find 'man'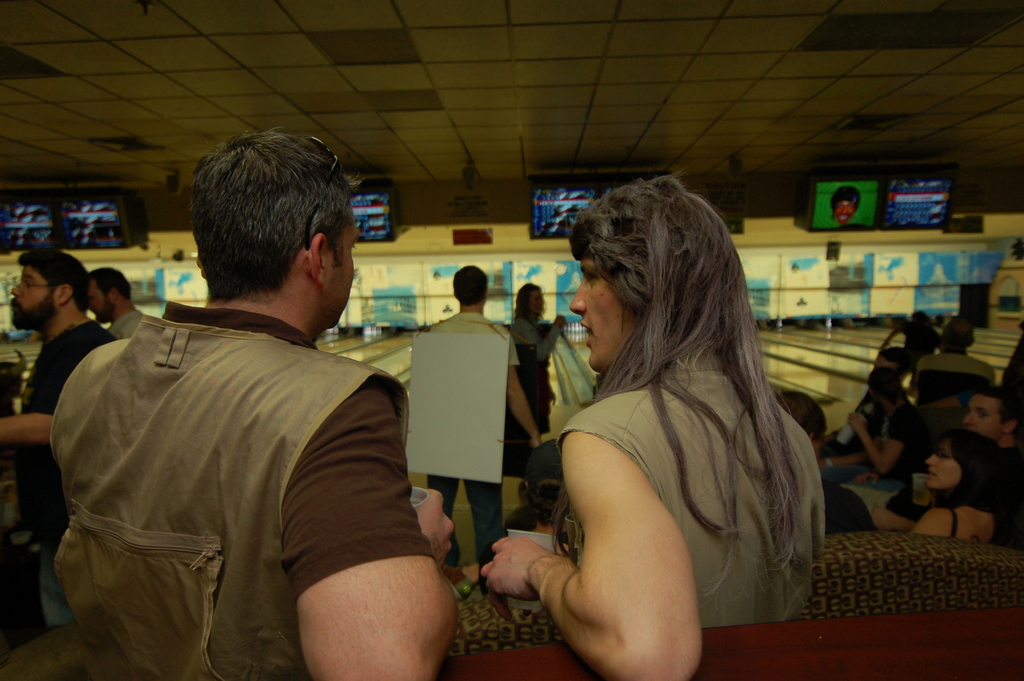
detection(85, 258, 148, 341)
